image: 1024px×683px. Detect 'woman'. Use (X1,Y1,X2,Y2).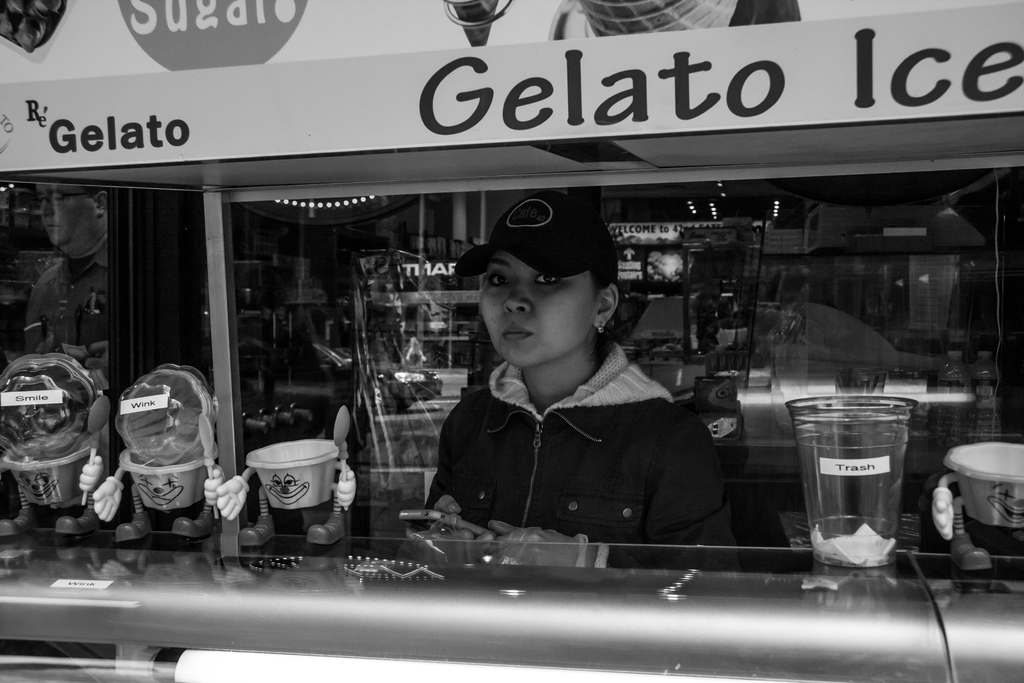
(425,202,752,605).
